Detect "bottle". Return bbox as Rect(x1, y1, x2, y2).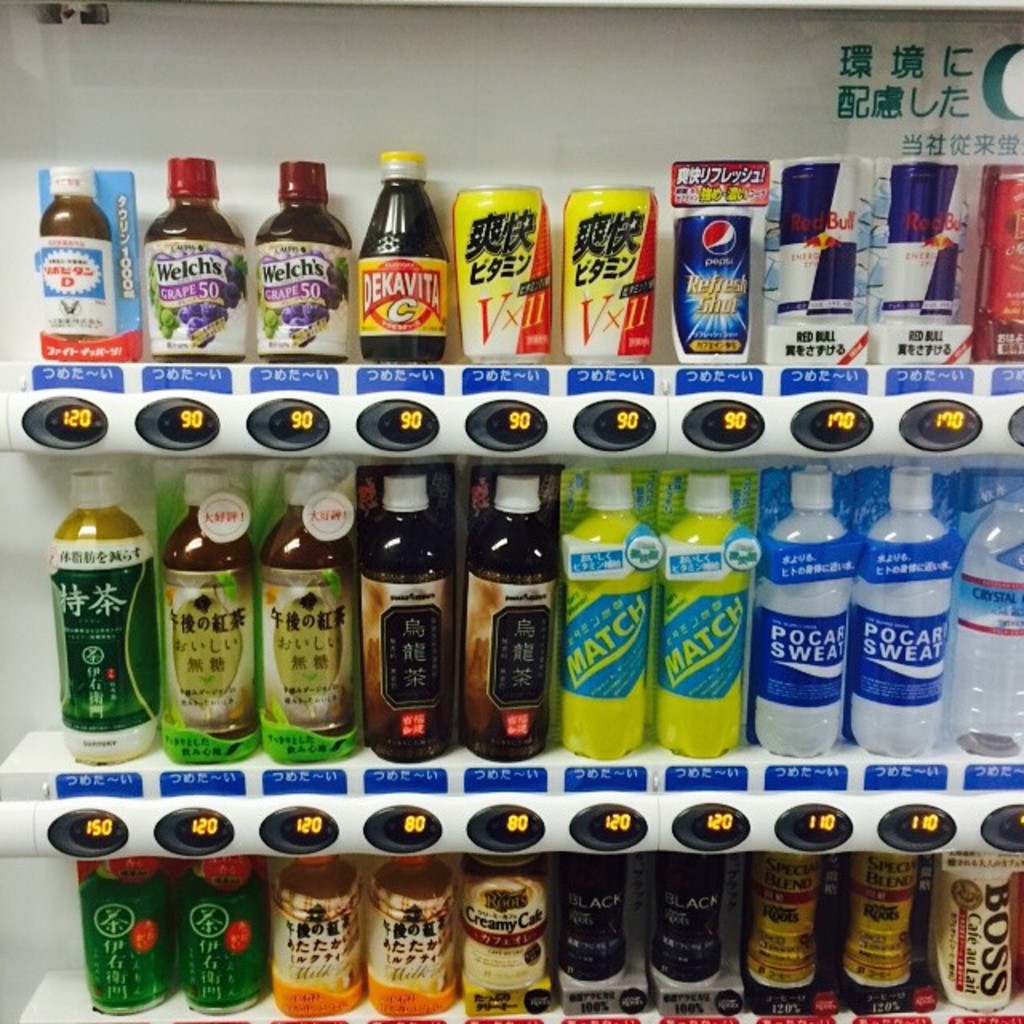
Rect(962, 448, 1022, 766).
